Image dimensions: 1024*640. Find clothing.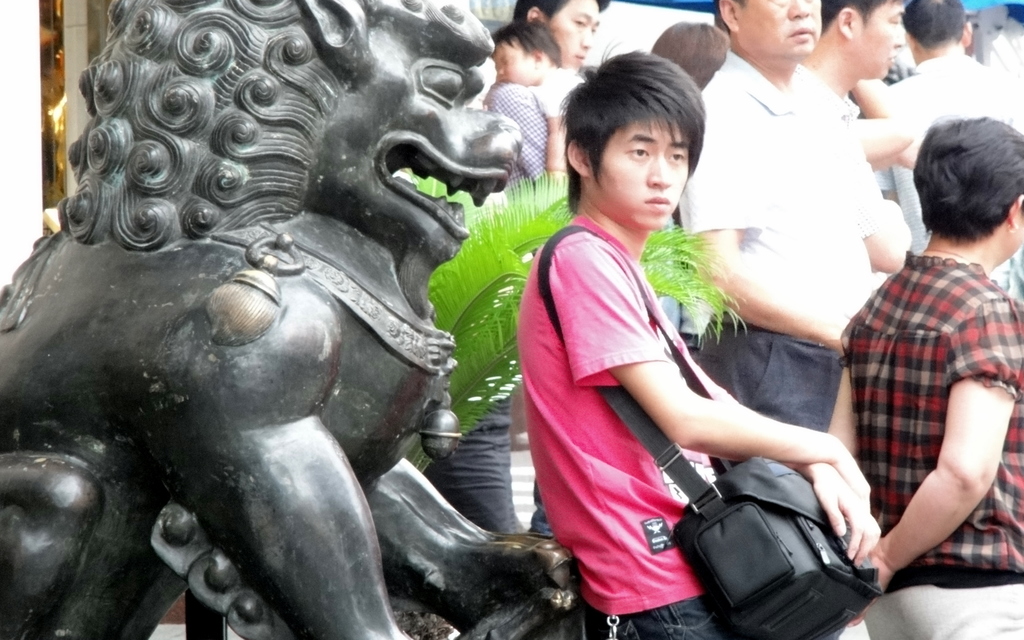
<region>581, 596, 728, 639</region>.
